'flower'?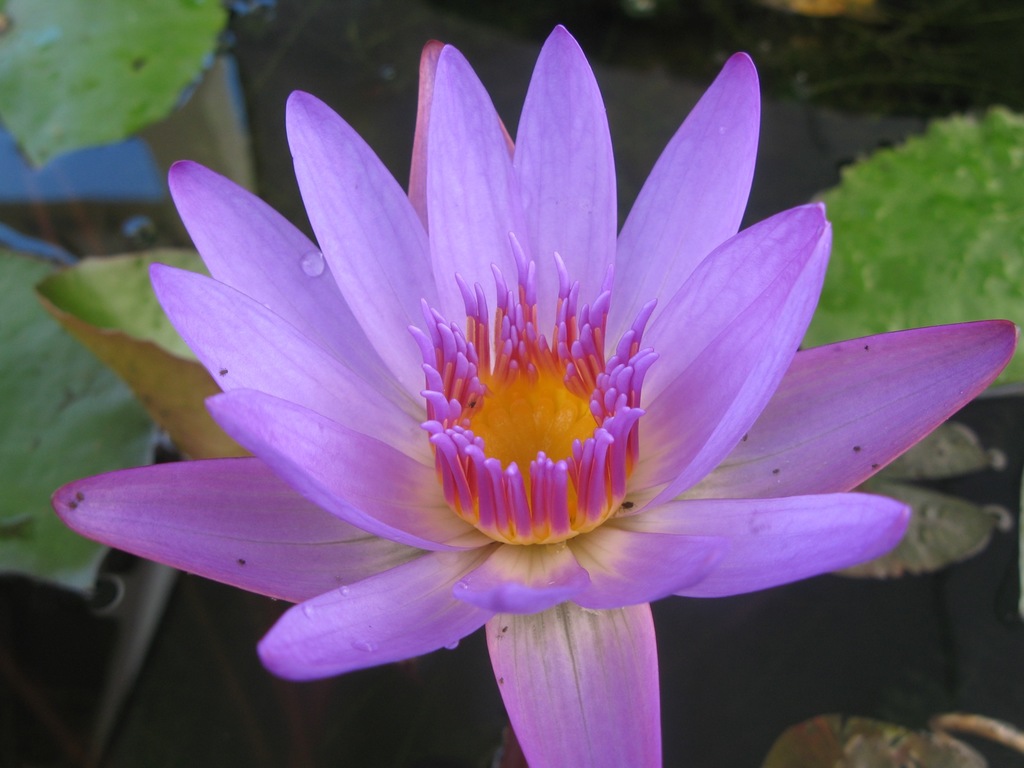
118:33:931:710
